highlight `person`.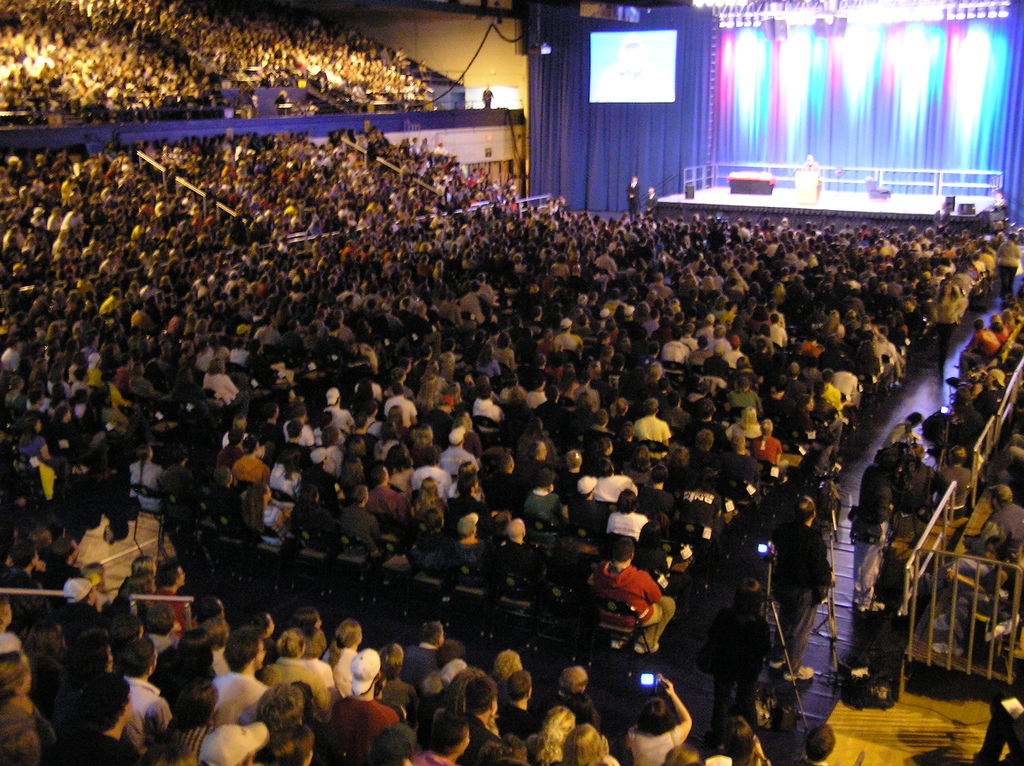
Highlighted region: rect(1014, 435, 1023, 450).
